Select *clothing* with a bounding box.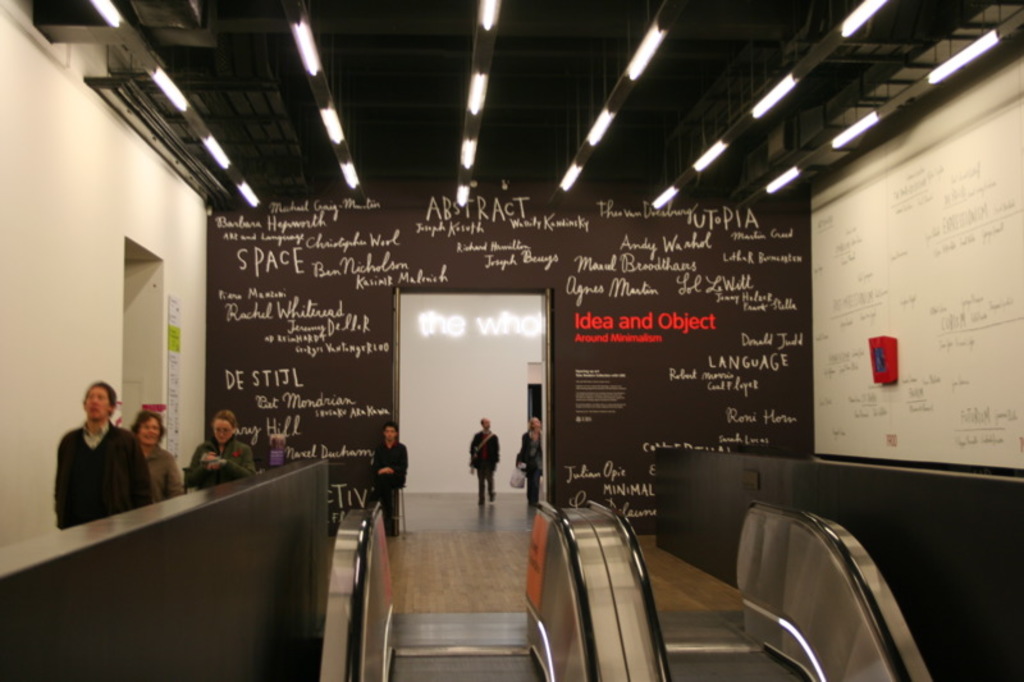
(189,438,256,481).
